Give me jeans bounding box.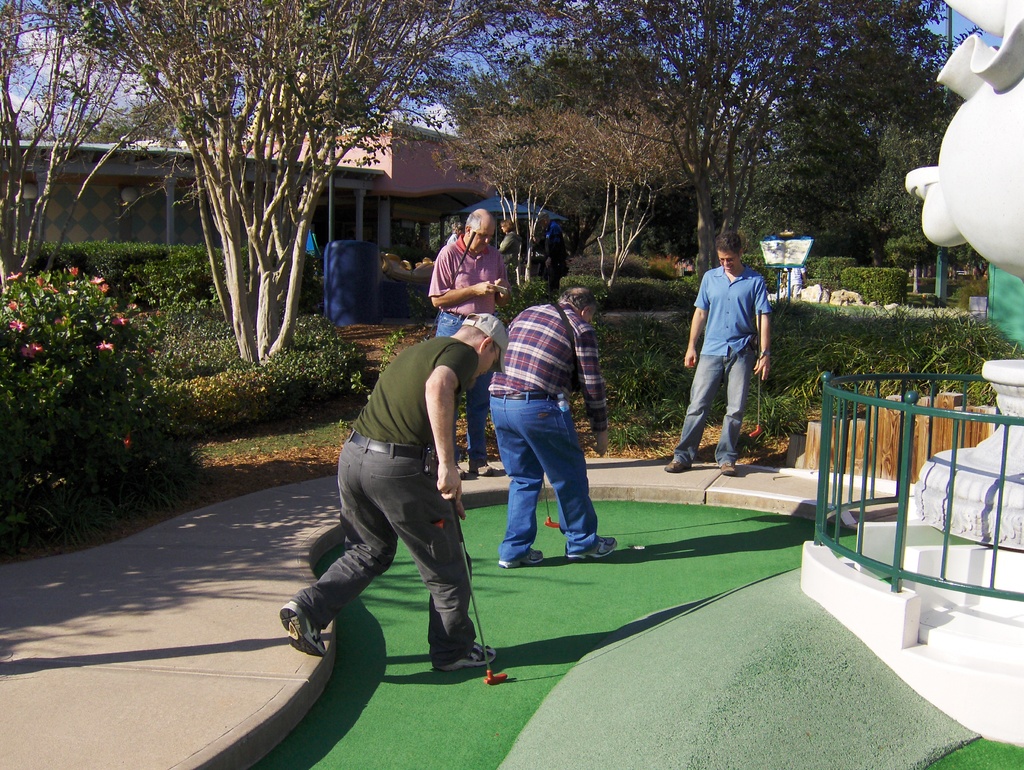
bbox=(436, 310, 487, 458).
